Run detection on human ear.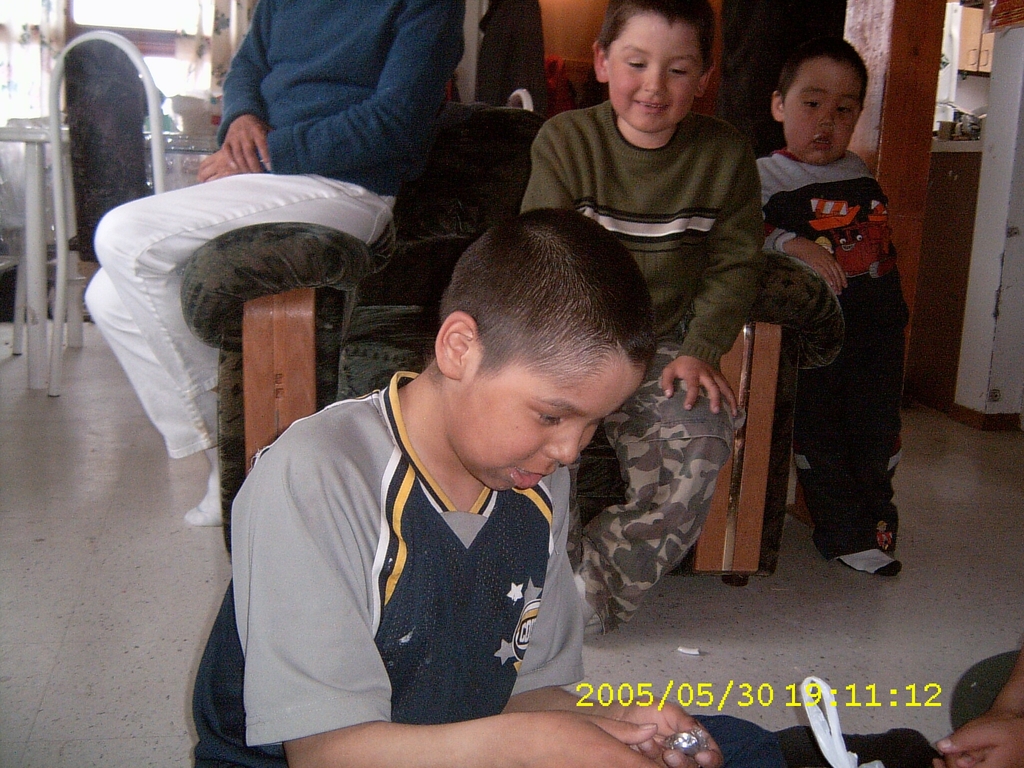
Result: (772,87,788,124).
